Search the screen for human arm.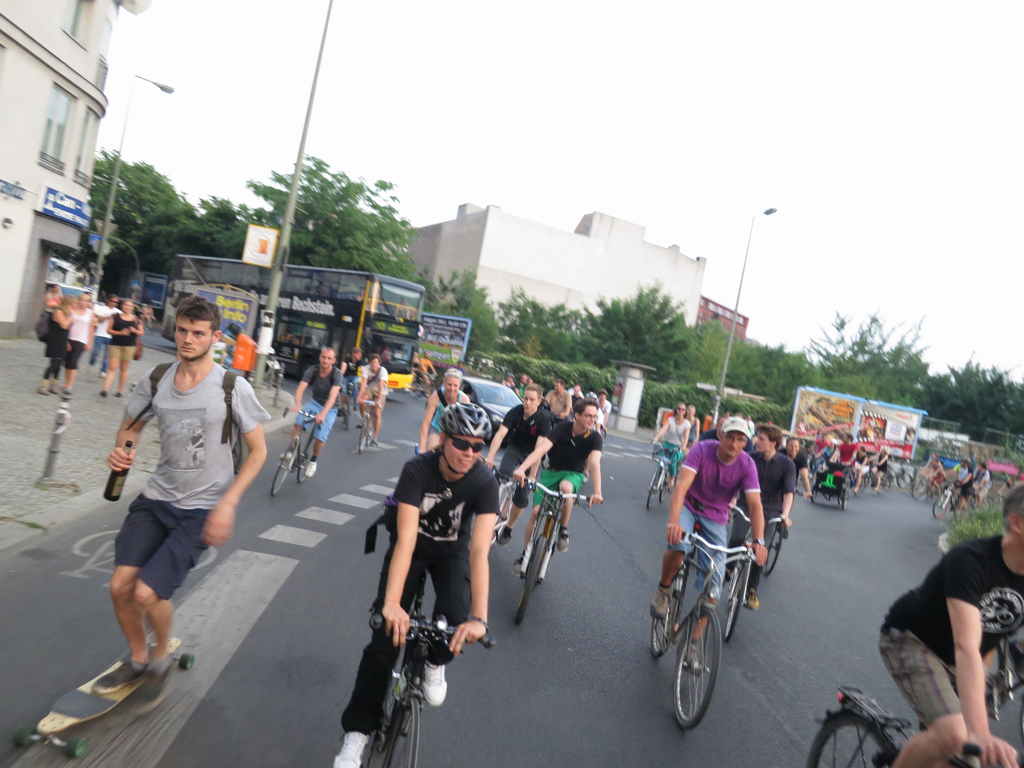
Found at 115 373 154 468.
